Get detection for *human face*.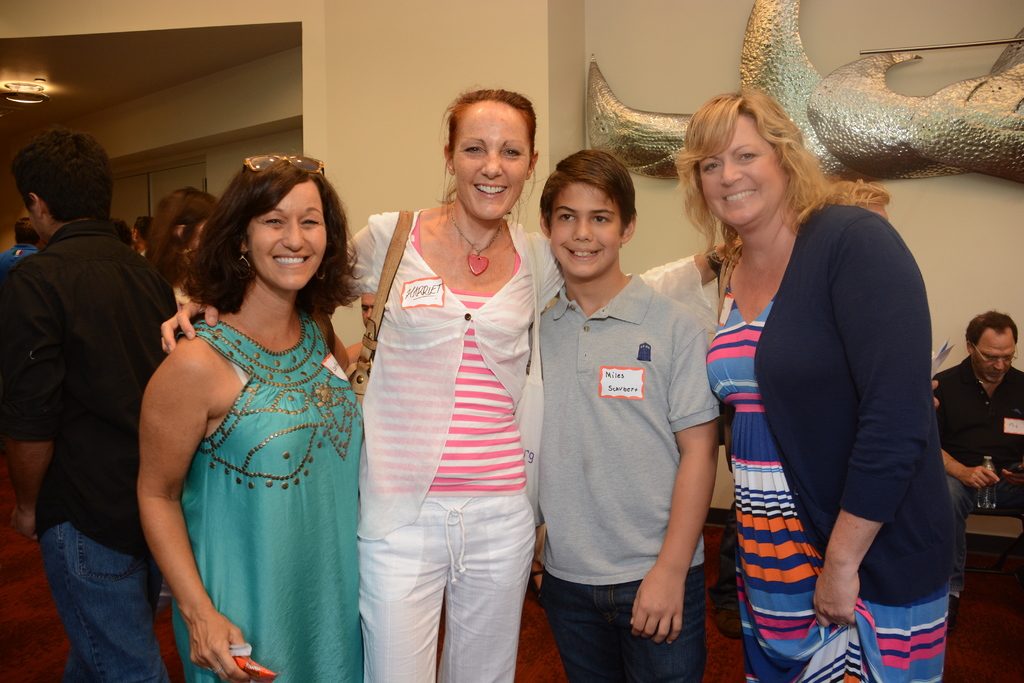
Detection: 455, 105, 530, 218.
